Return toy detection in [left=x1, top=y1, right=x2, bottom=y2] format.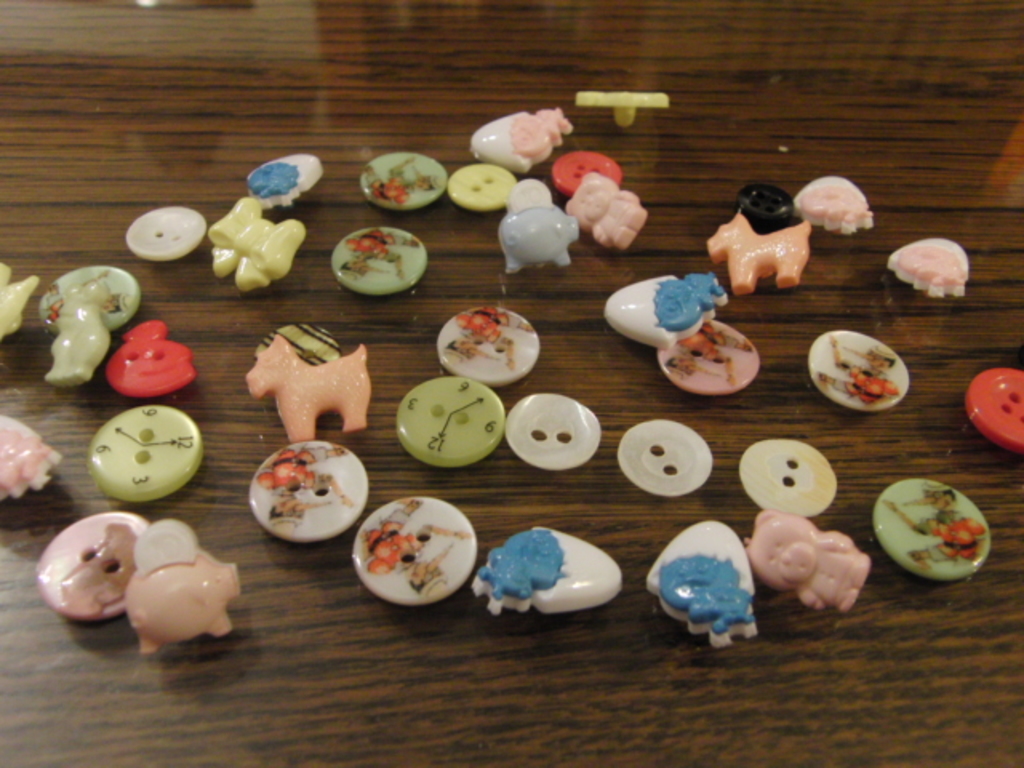
[left=357, top=498, right=485, bottom=602].
